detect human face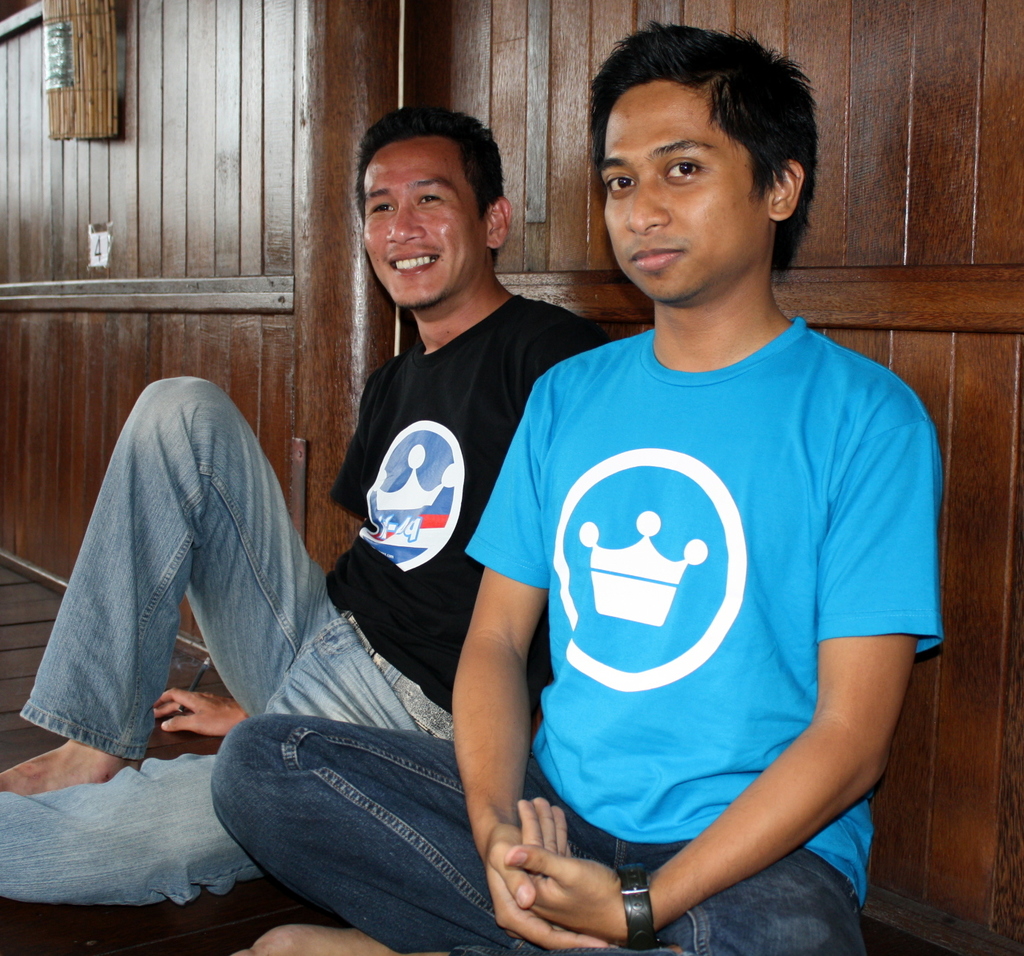
(360,140,482,306)
